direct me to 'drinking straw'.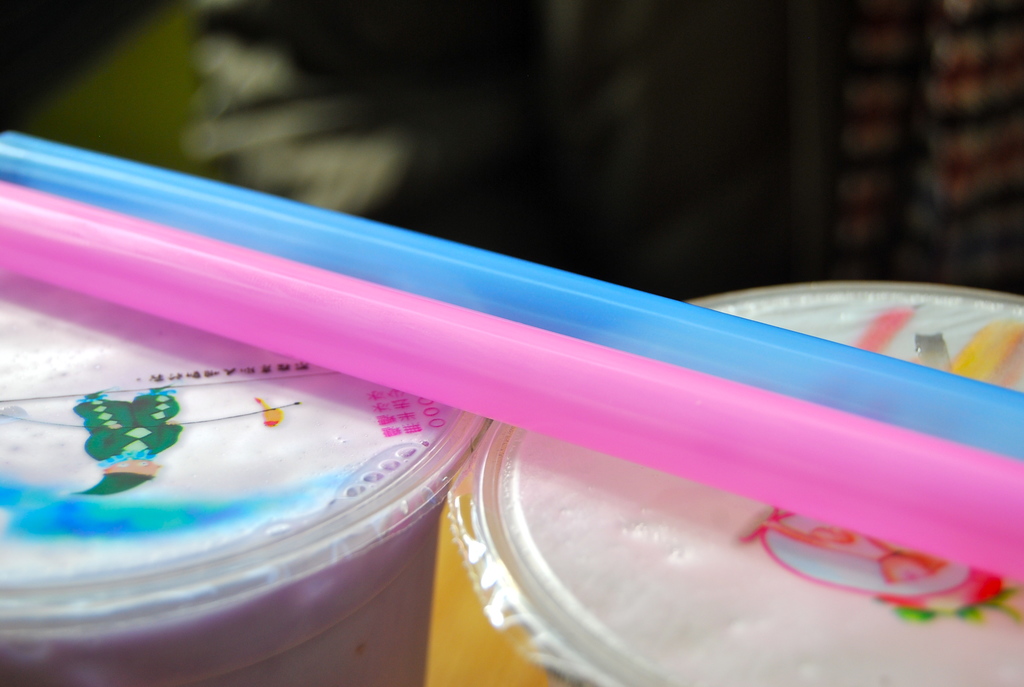
Direction: bbox(0, 186, 1023, 582).
